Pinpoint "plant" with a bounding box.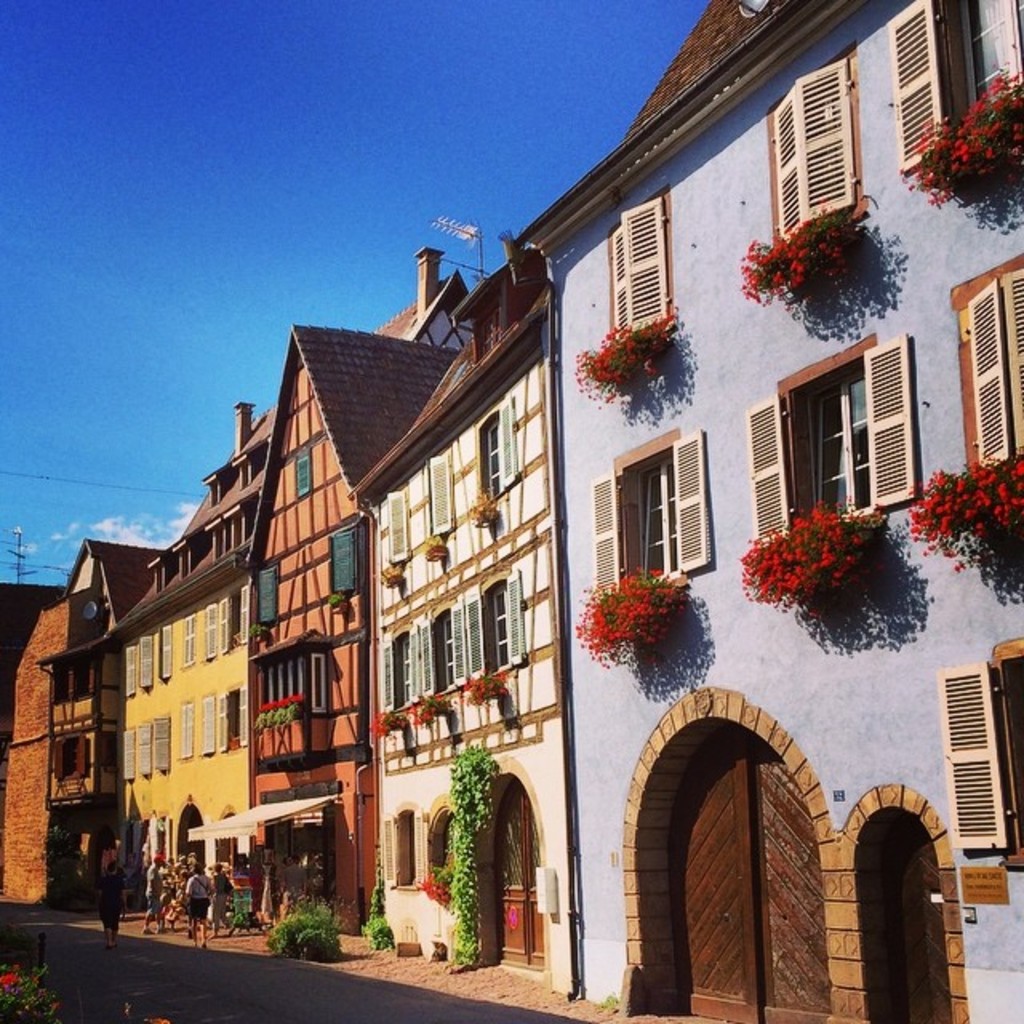
detection(0, 958, 62, 1022).
